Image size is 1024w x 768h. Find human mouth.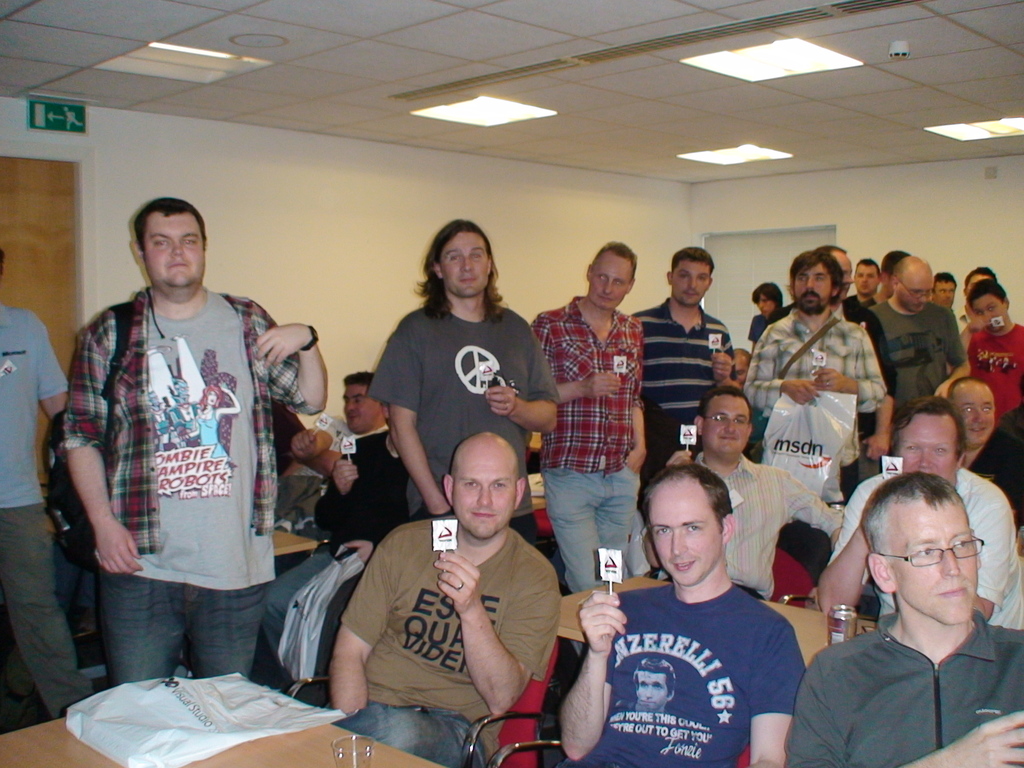
717,435,739,444.
